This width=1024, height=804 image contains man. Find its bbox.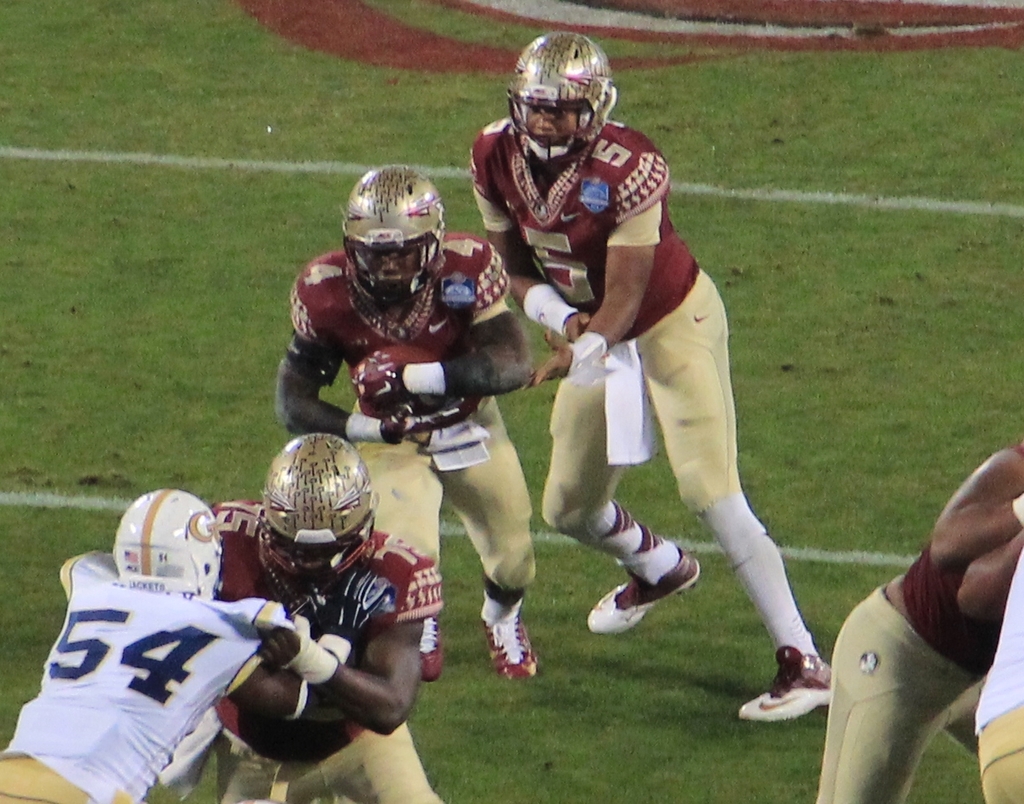
box=[812, 445, 1023, 803].
